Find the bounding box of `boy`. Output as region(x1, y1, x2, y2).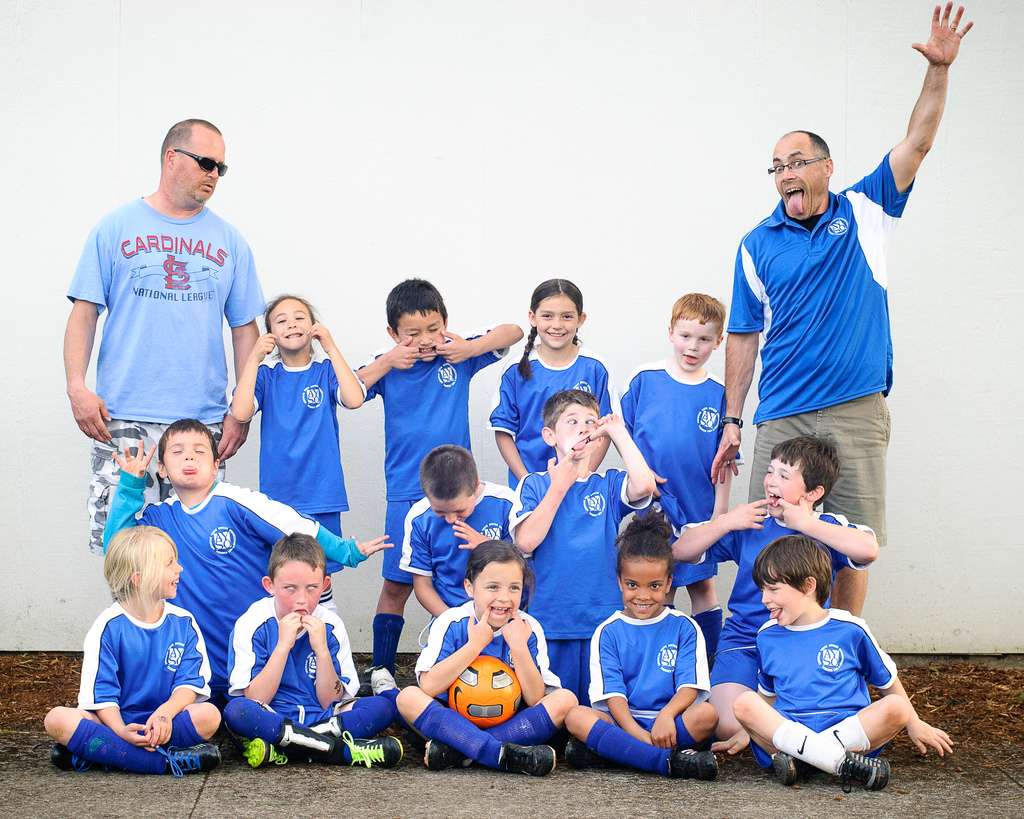
region(506, 390, 654, 705).
